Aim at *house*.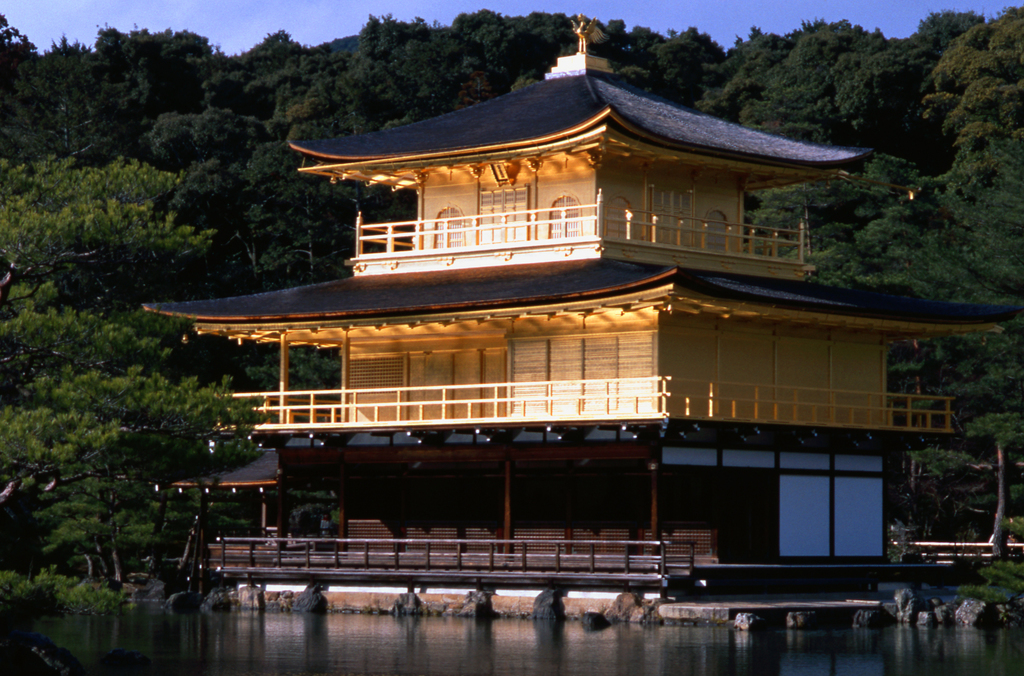
Aimed at [left=141, top=15, right=1016, bottom=587].
